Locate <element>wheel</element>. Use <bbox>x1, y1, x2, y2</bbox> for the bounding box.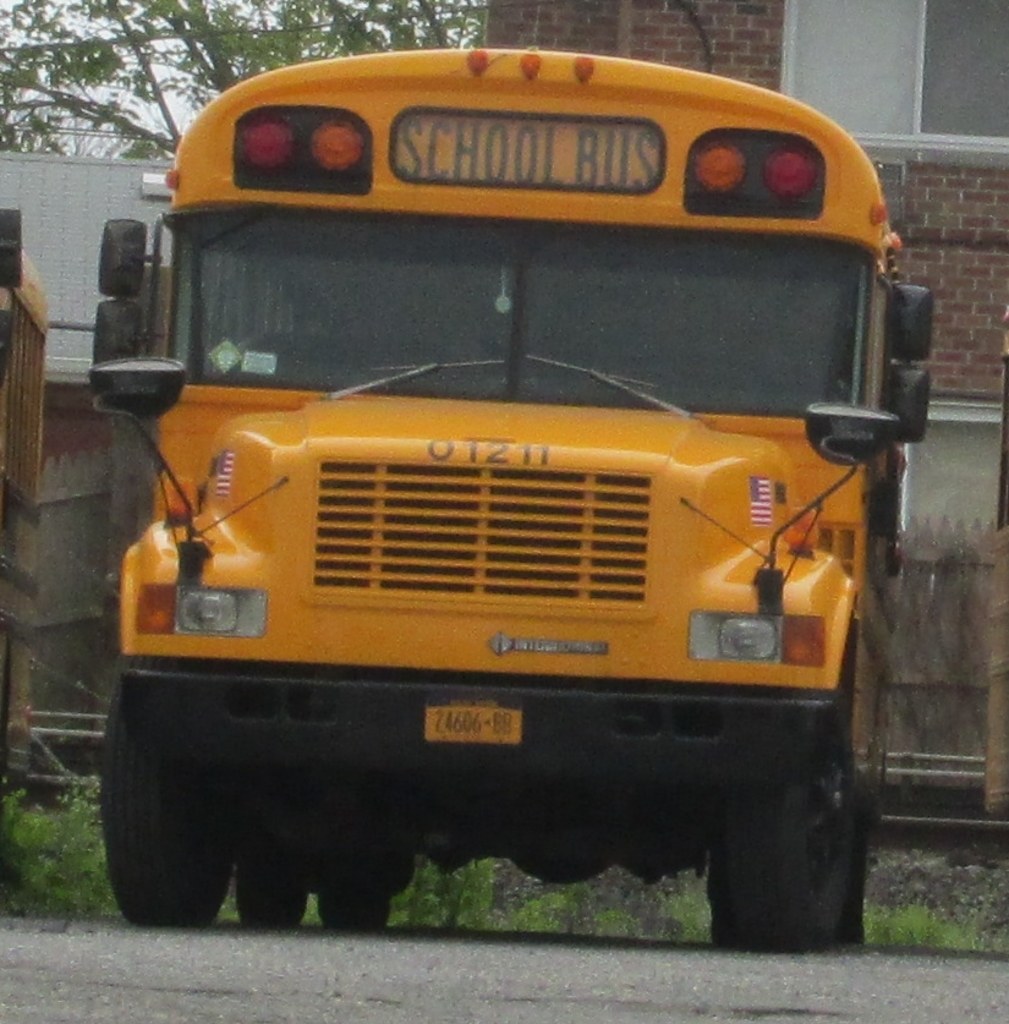
<bbox>709, 712, 872, 942</bbox>.
